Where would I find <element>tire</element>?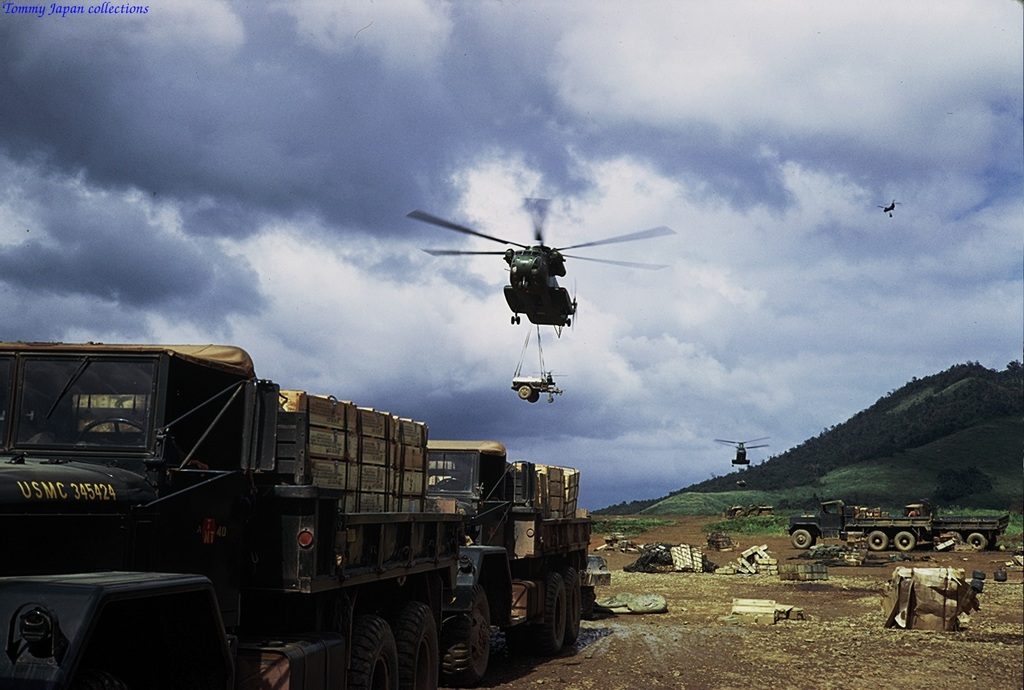
At region(565, 569, 581, 652).
